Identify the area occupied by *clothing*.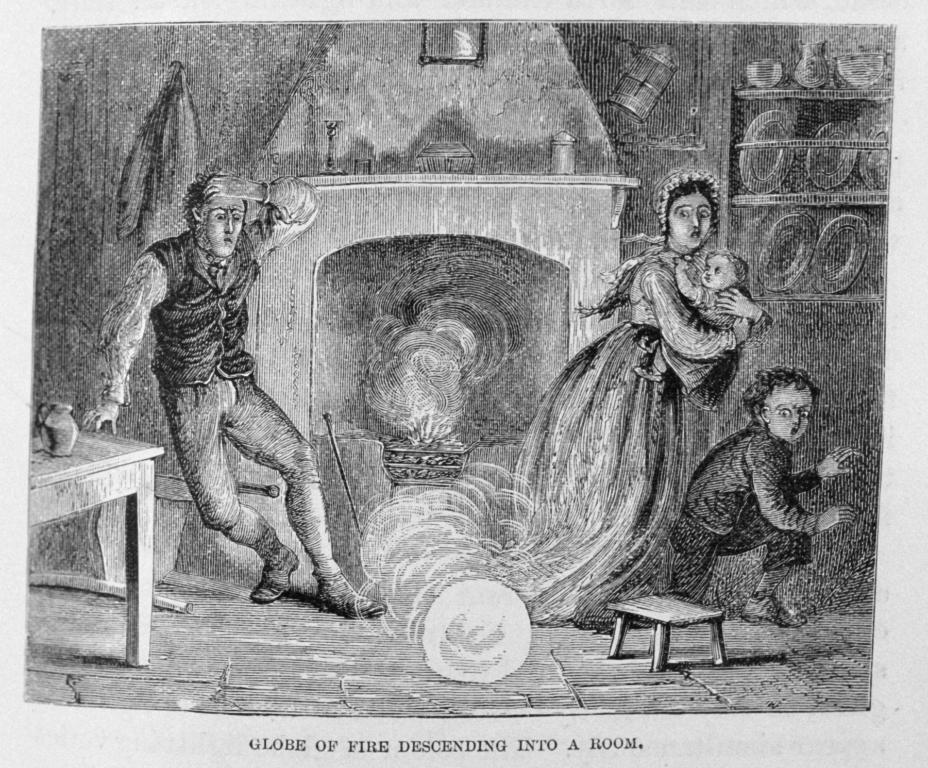
Area: 662,283,749,410.
